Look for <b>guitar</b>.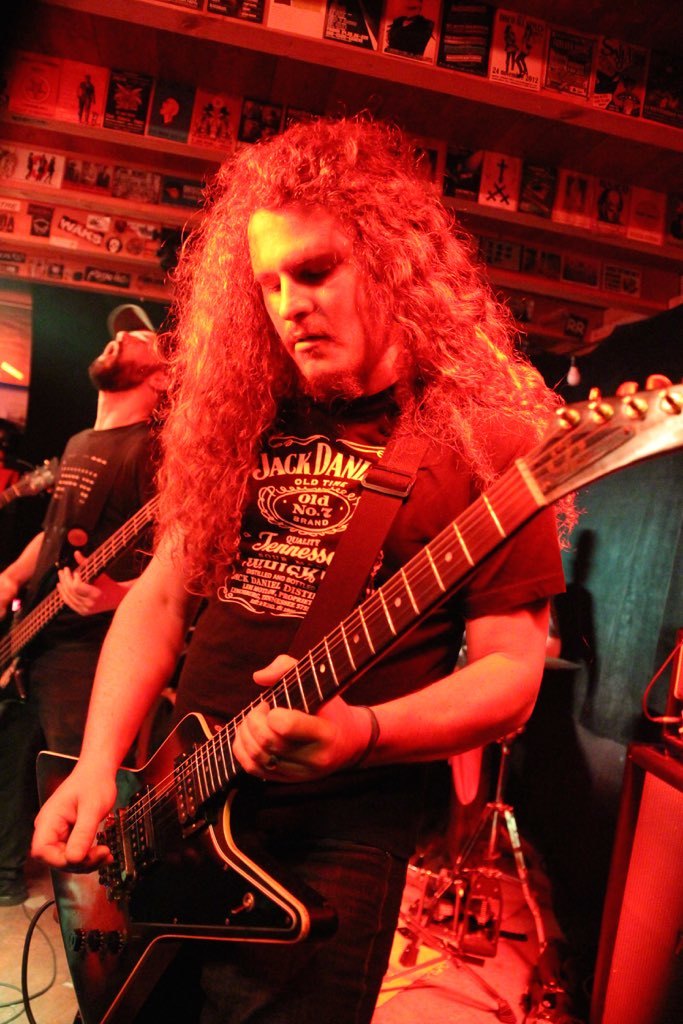
Found: bbox=(0, 480, 174, 673).
